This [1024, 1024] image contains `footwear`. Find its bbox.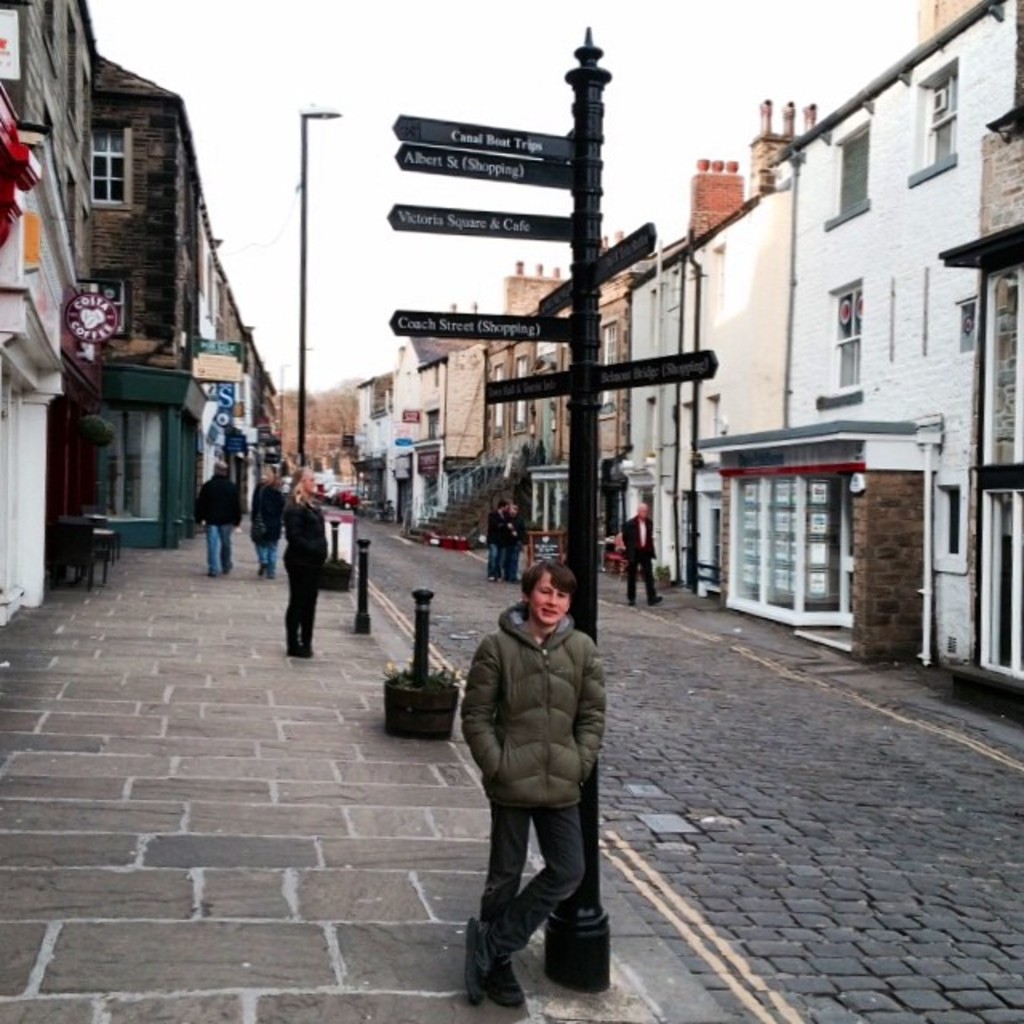
box(226, 562, 235, 574).
